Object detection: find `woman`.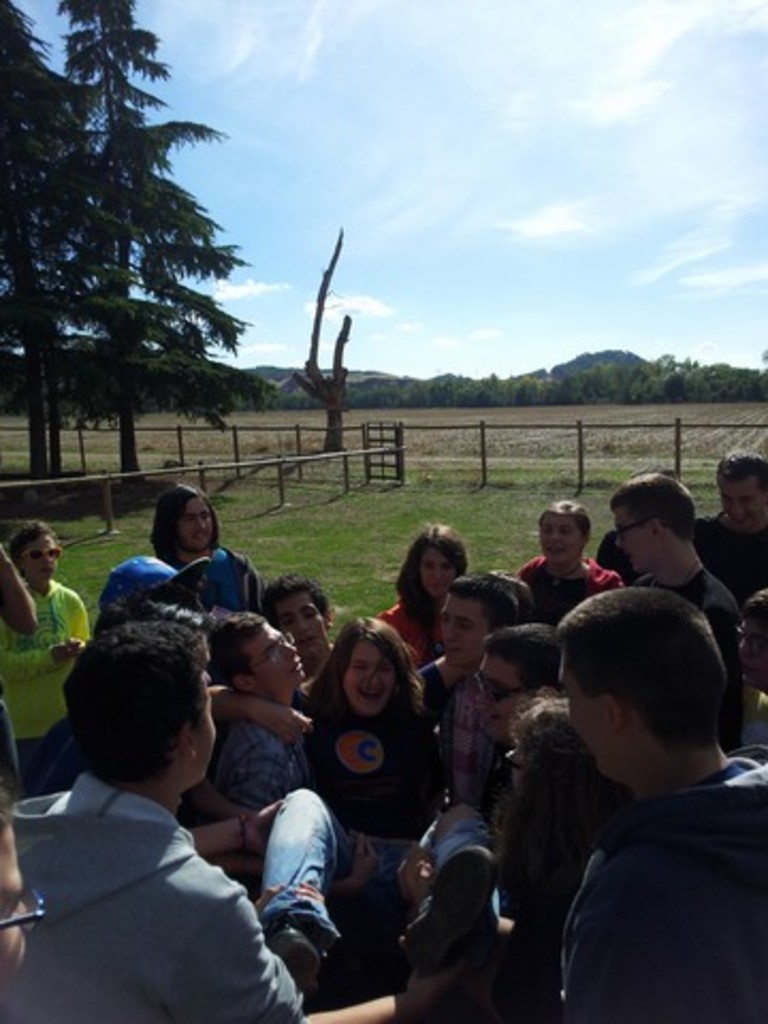
crop(262, 614, 454, 870).
